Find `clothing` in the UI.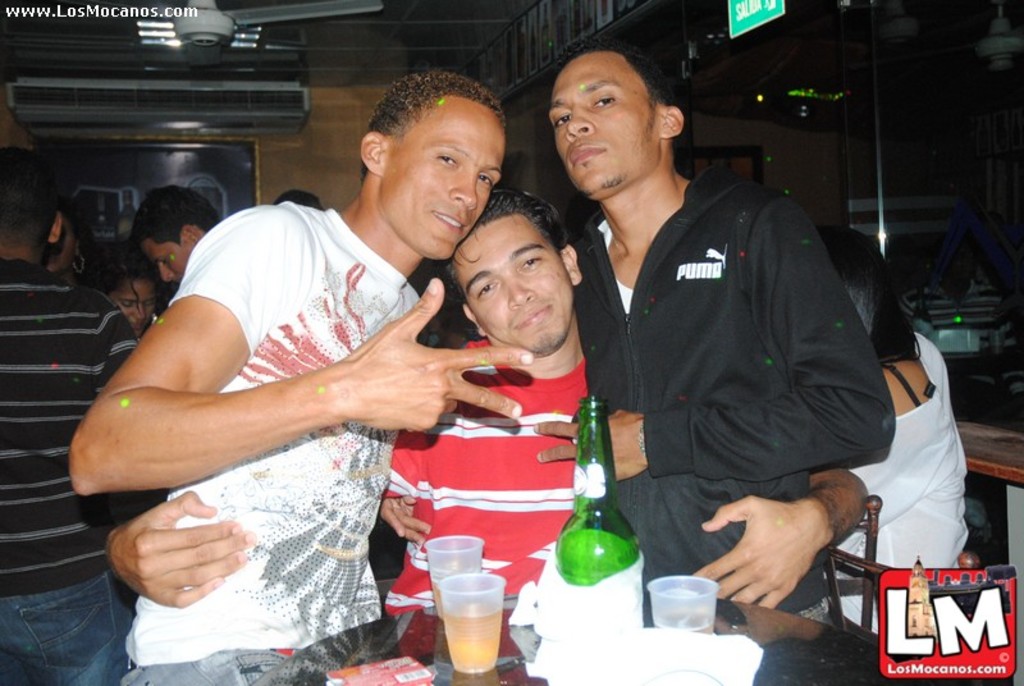
UI element at 375,339,584,646.
